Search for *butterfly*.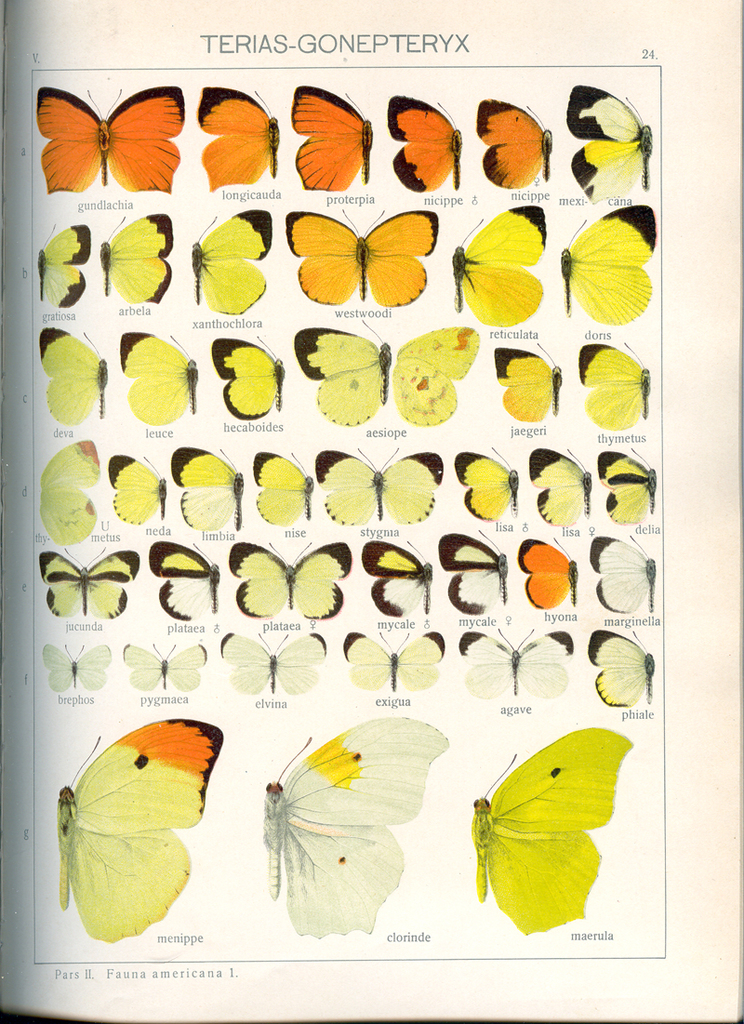
Found at pyautogui.locateOnScreen(100, 443, 174, 530).
